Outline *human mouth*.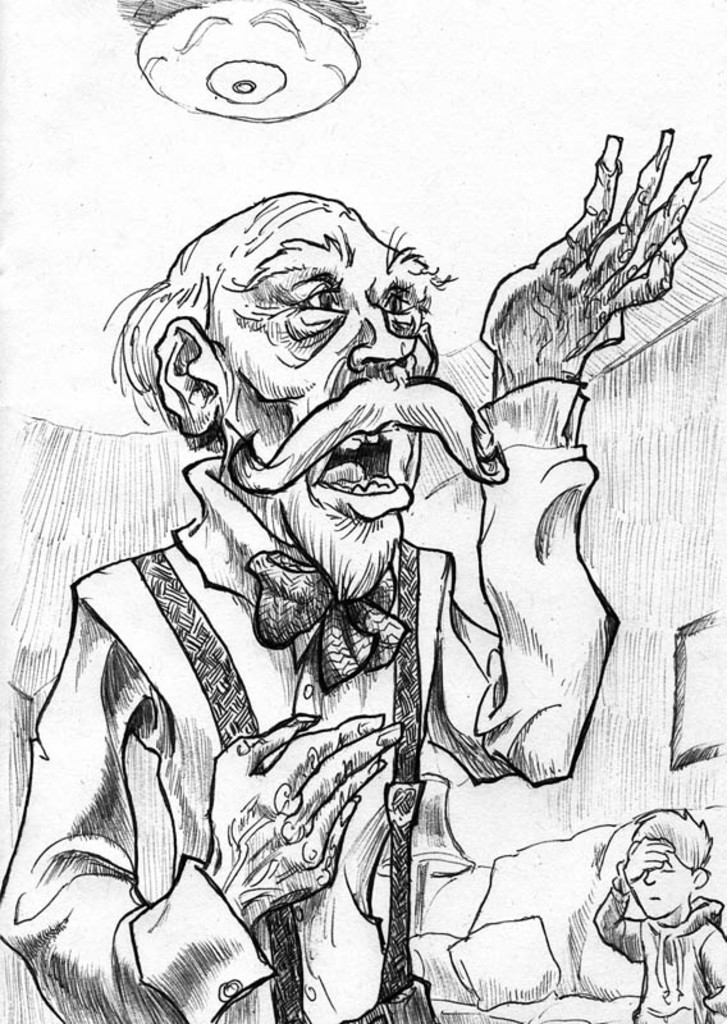
Outline: 308, 424, 413, 518.
